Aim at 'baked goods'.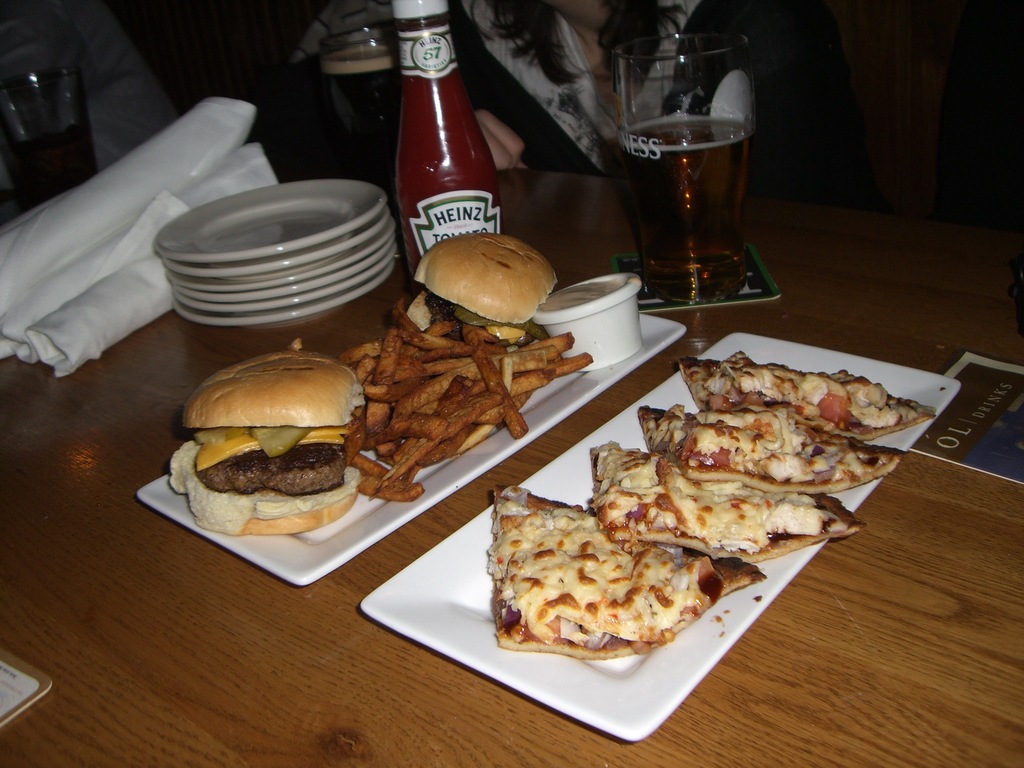
Aimed at BBox(636, 401, 912, 500).
